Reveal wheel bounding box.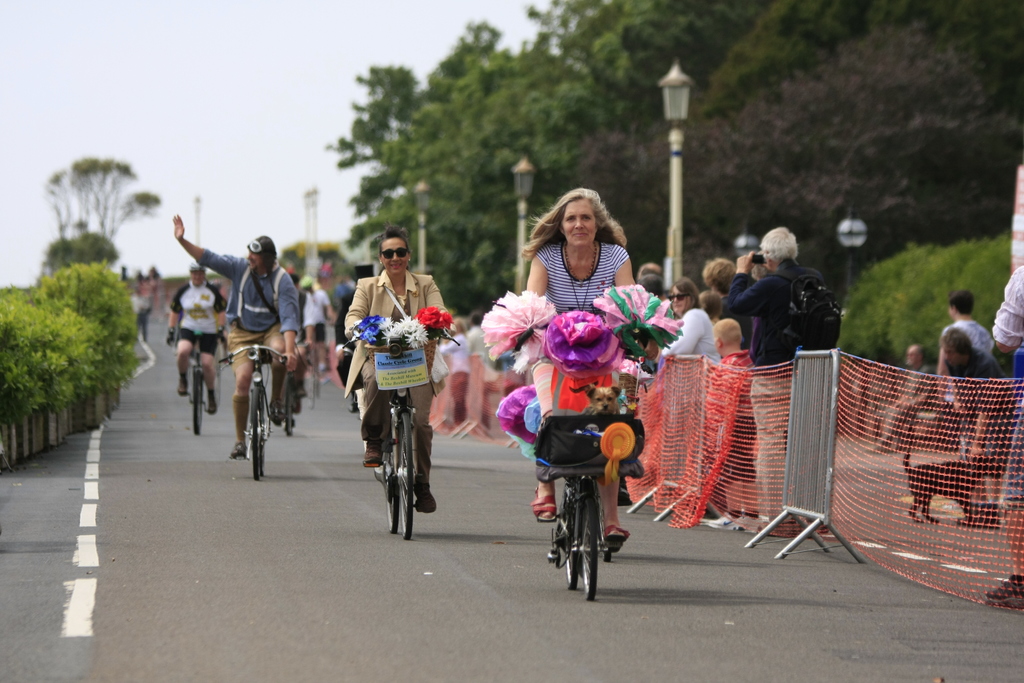
Revealed: 193, 369, 203, 432.
